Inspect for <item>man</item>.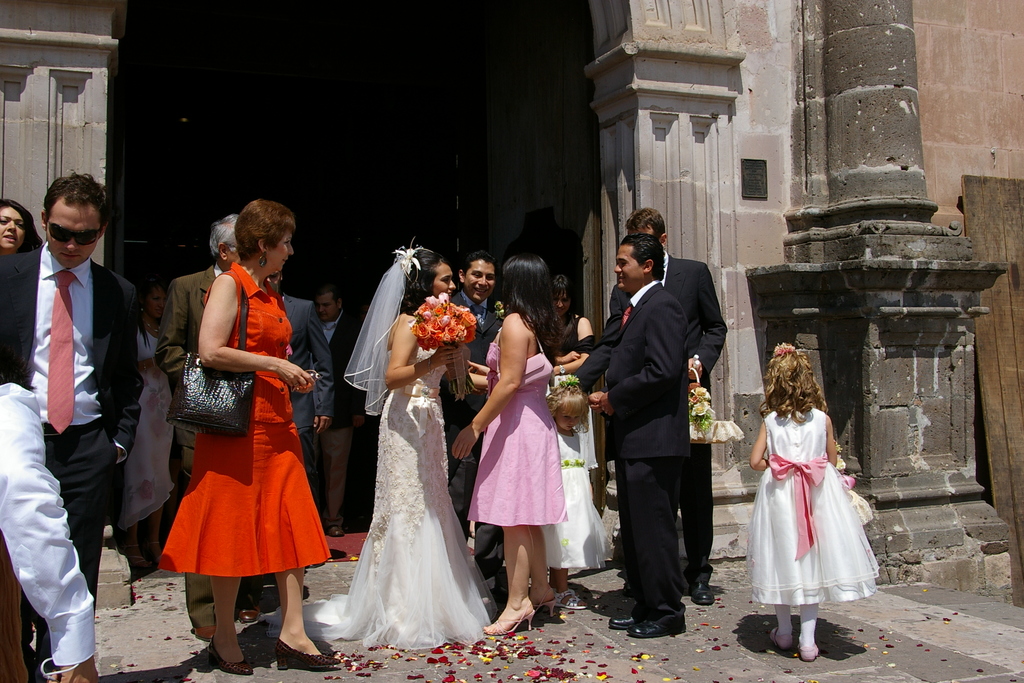
Inspection: region(155, 215, 265, 641).
